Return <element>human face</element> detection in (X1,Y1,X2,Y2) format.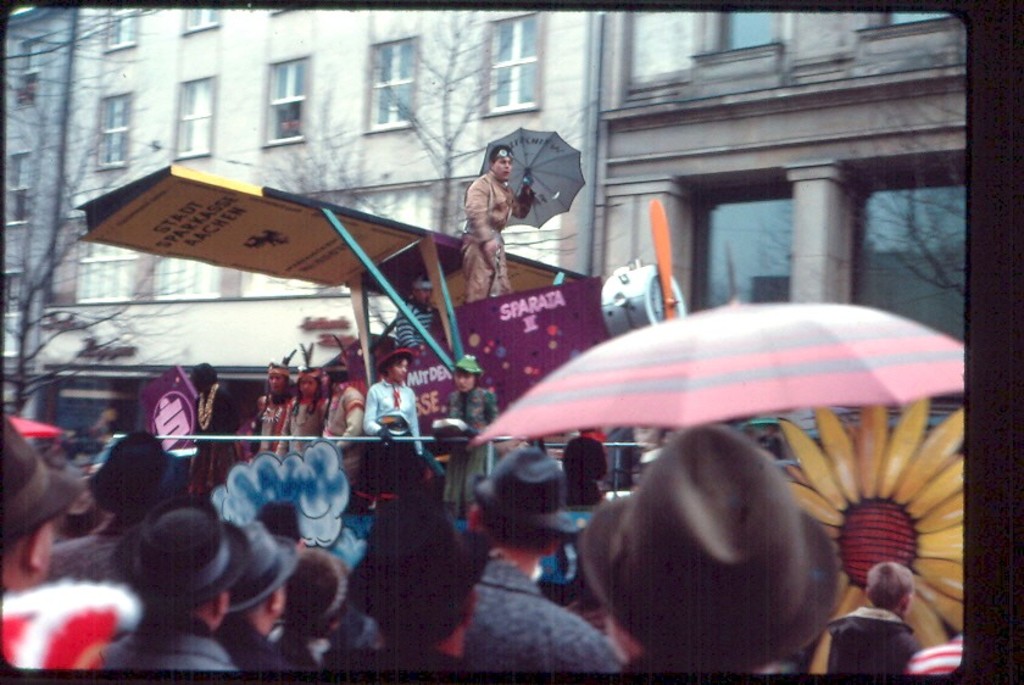
(299,379,317,397).
